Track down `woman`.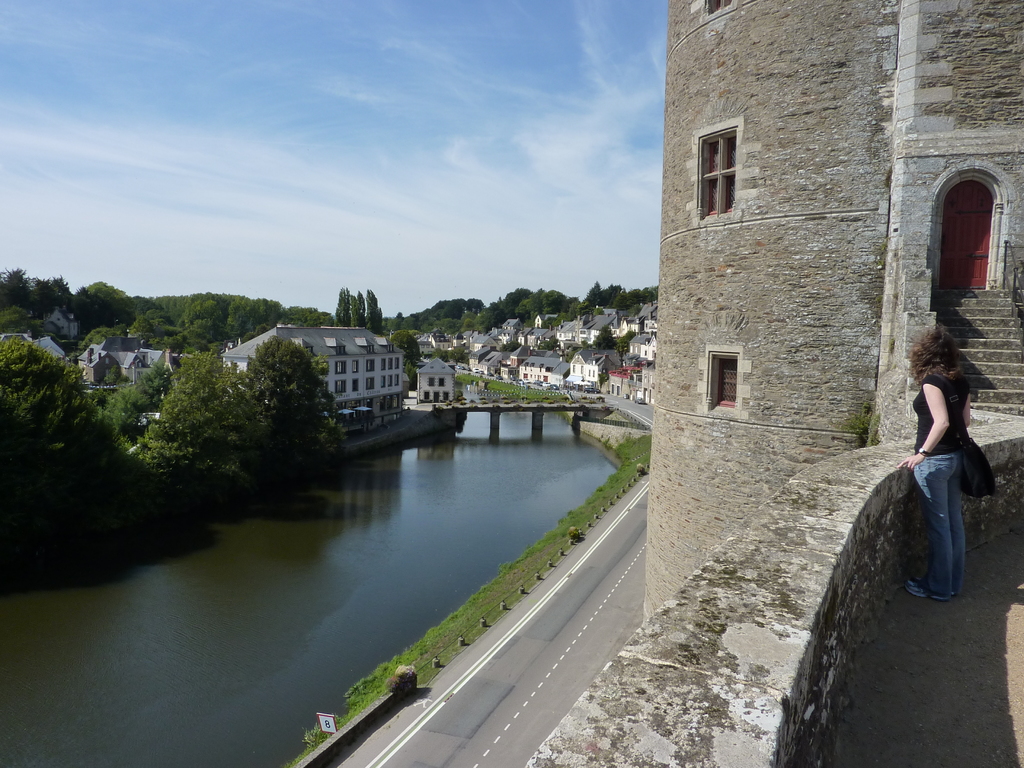
Tracked to left=895, top=303, right=1007, bottom=629.
